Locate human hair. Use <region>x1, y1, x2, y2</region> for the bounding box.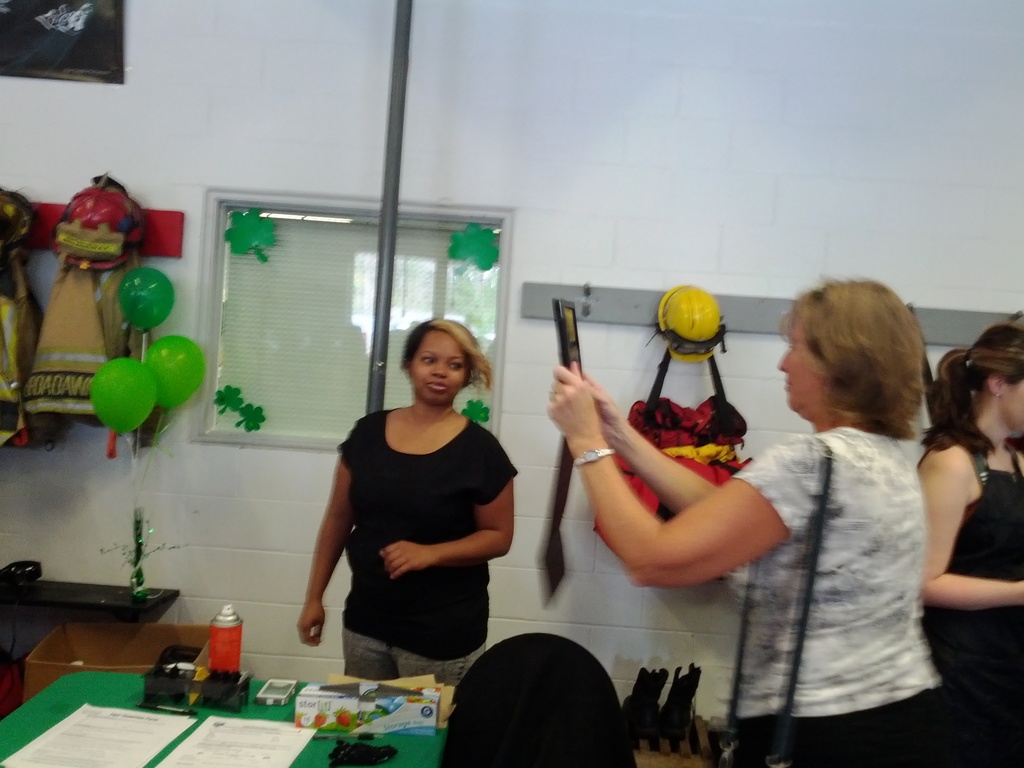
<region>398, 314, 496, 399</region>.
